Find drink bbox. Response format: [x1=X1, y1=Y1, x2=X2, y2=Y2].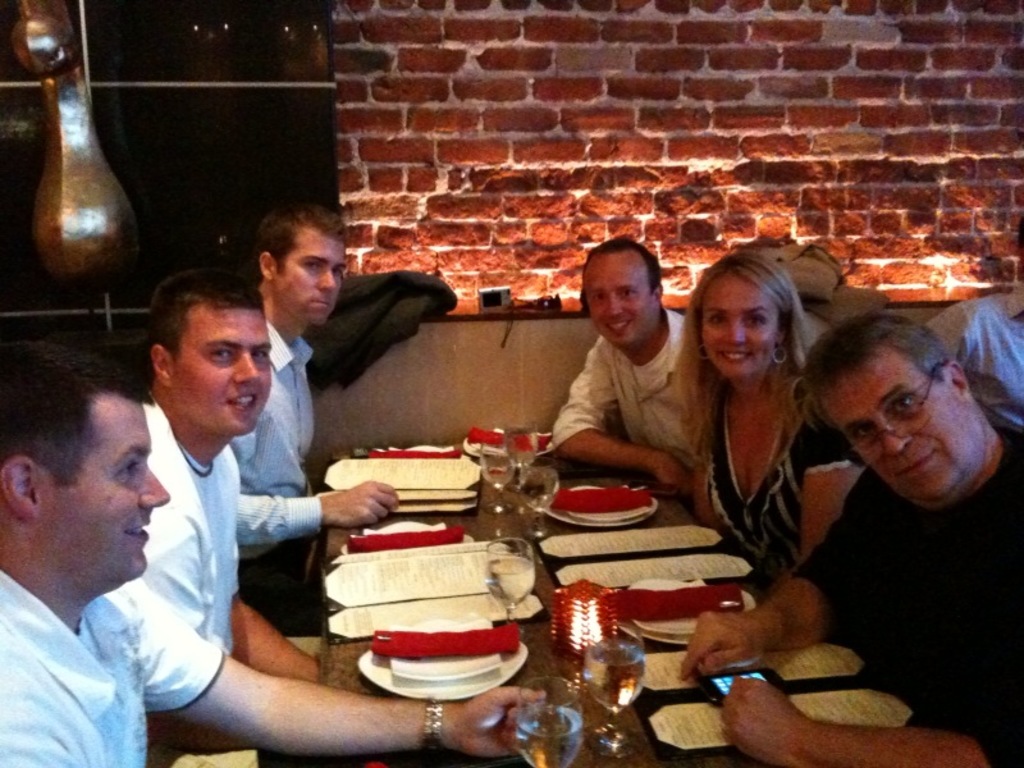
[x1=511, y1=704, x2=586, y2=767].
